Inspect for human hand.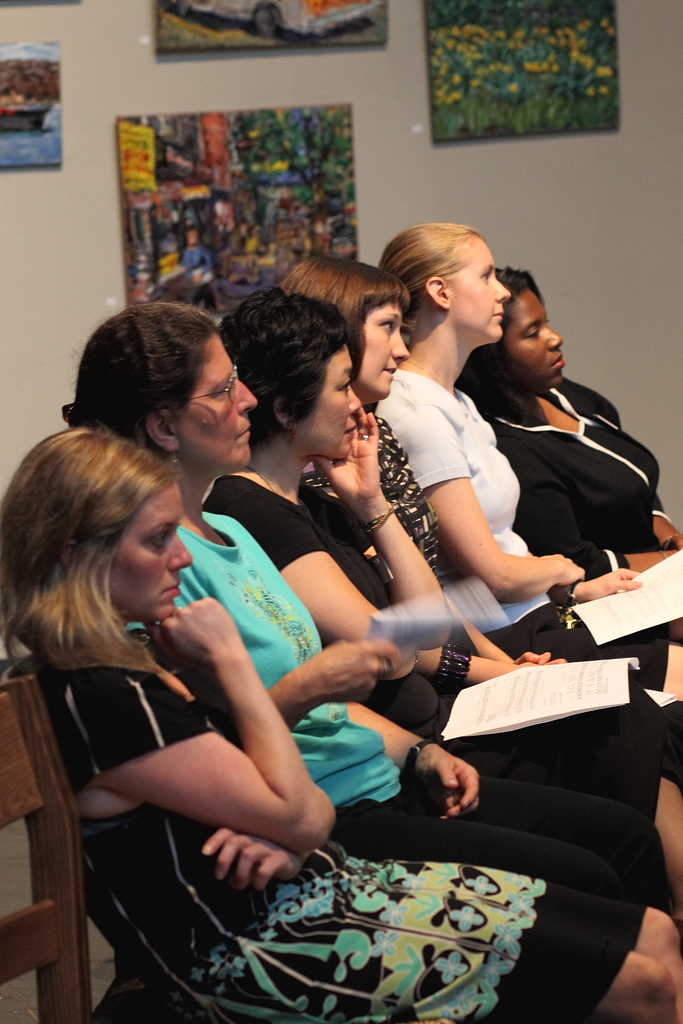
Inspection: <bbox>514, 651, 570, 670</bbox>.
